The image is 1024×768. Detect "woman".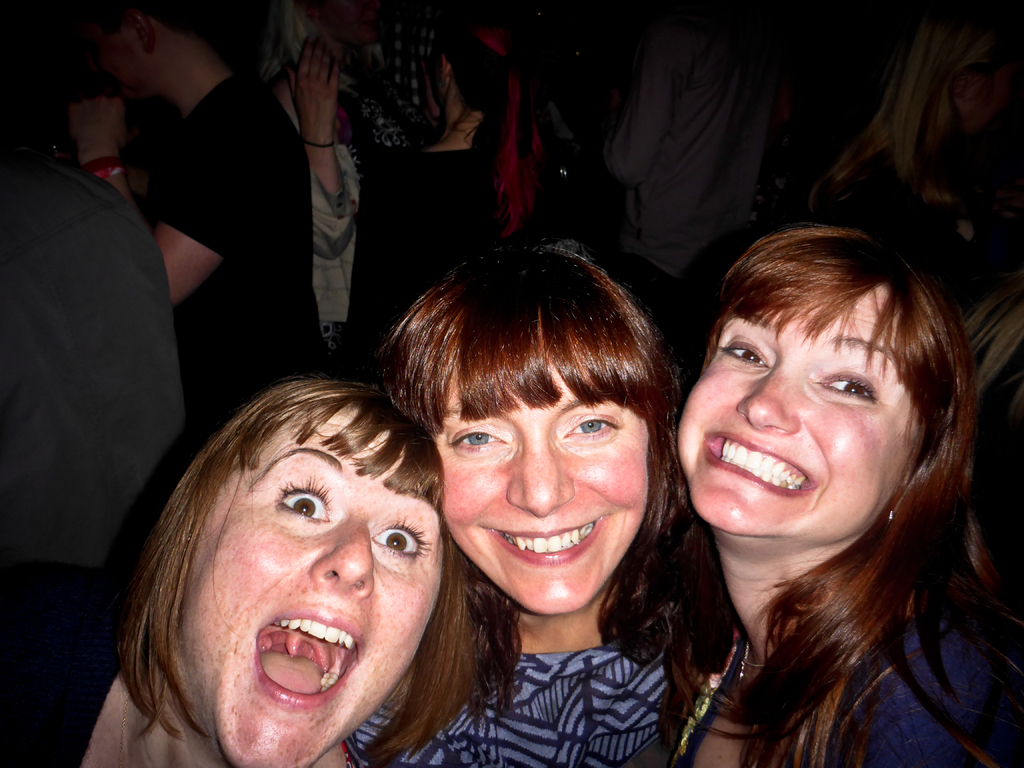
Detection: 0/378/513/767.
